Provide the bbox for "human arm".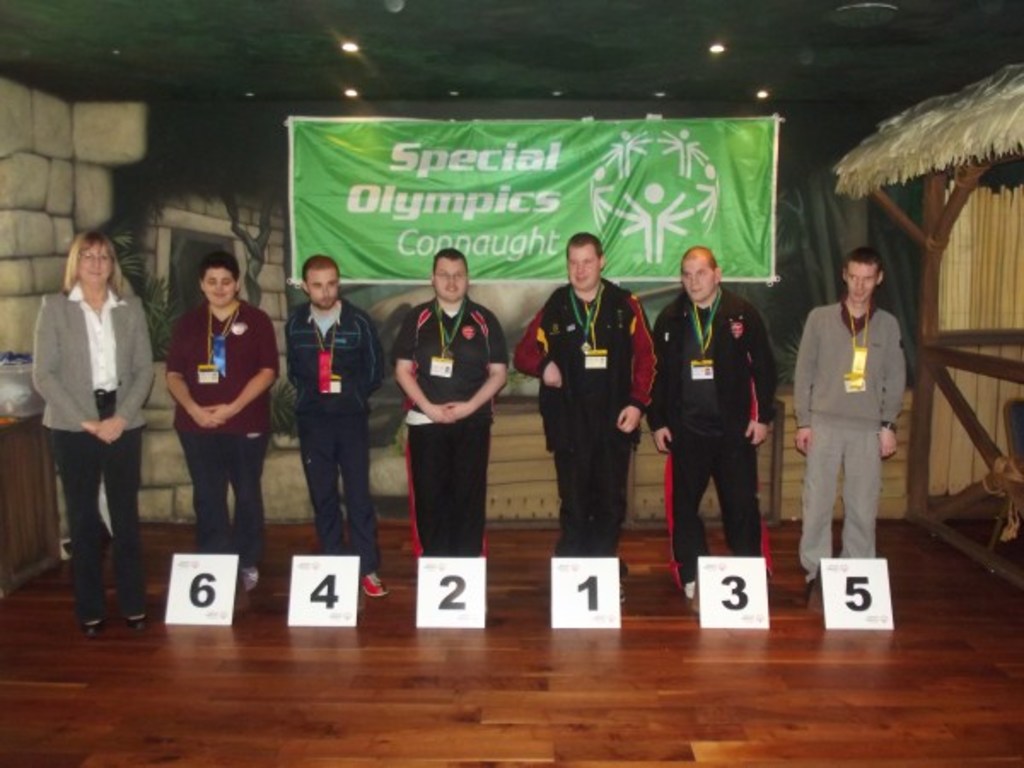
locate(393, 314, 451, 433).
